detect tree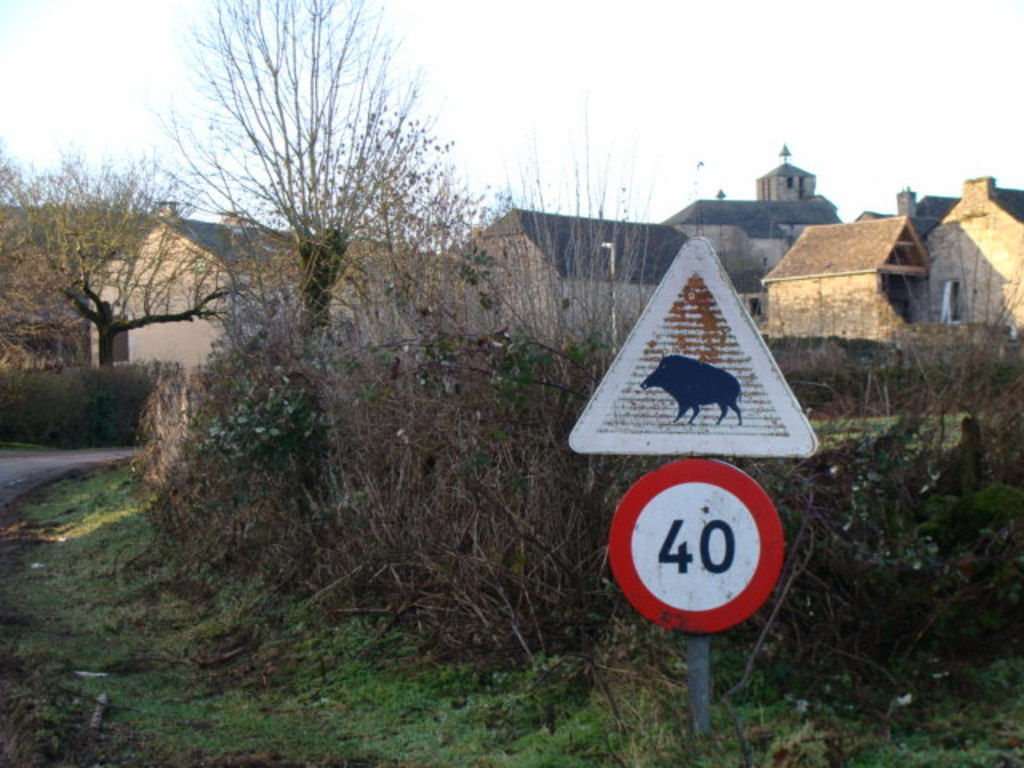
149,0,523,434
